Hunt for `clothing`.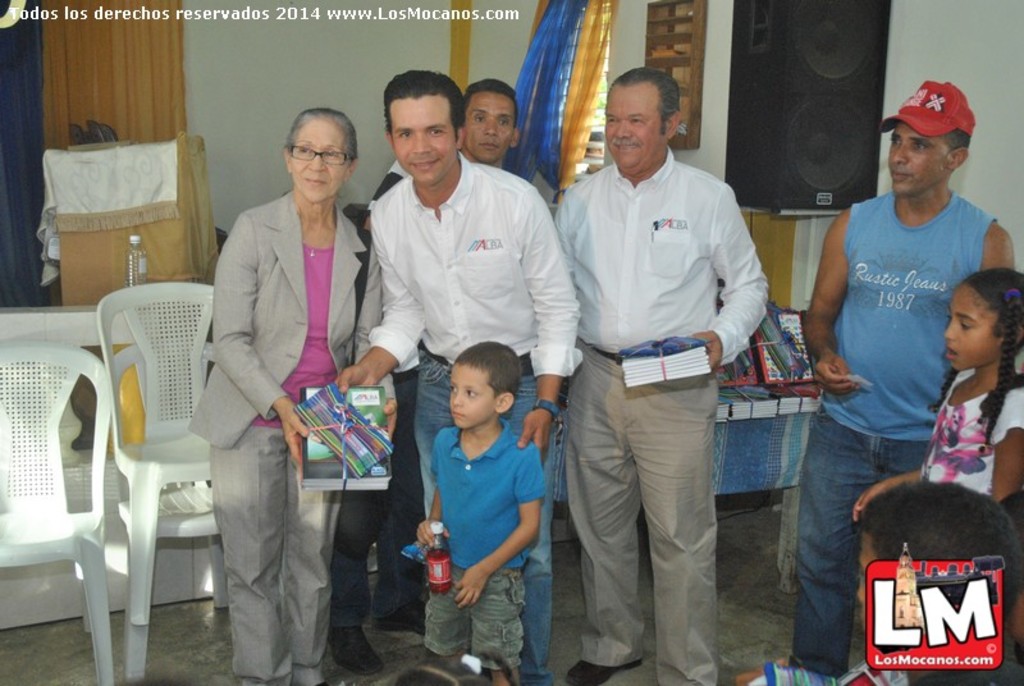
Hunted down at left=553, top=78, right=768, bottom=645.
